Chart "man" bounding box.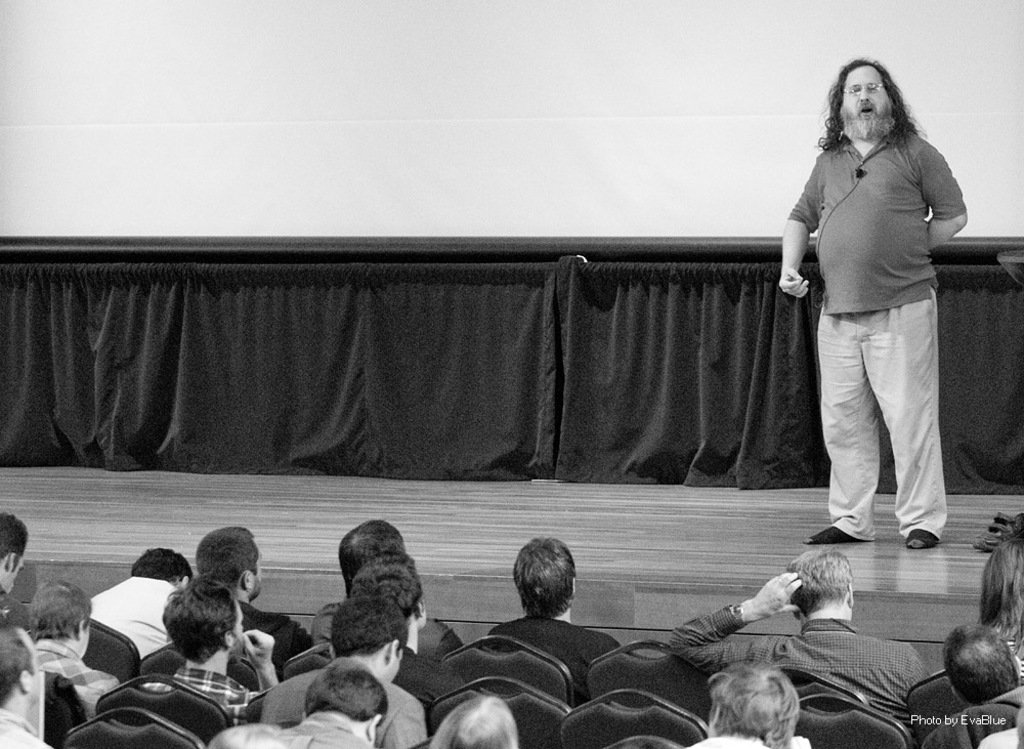
Charted: bbox(688, 660, 812, 748).
